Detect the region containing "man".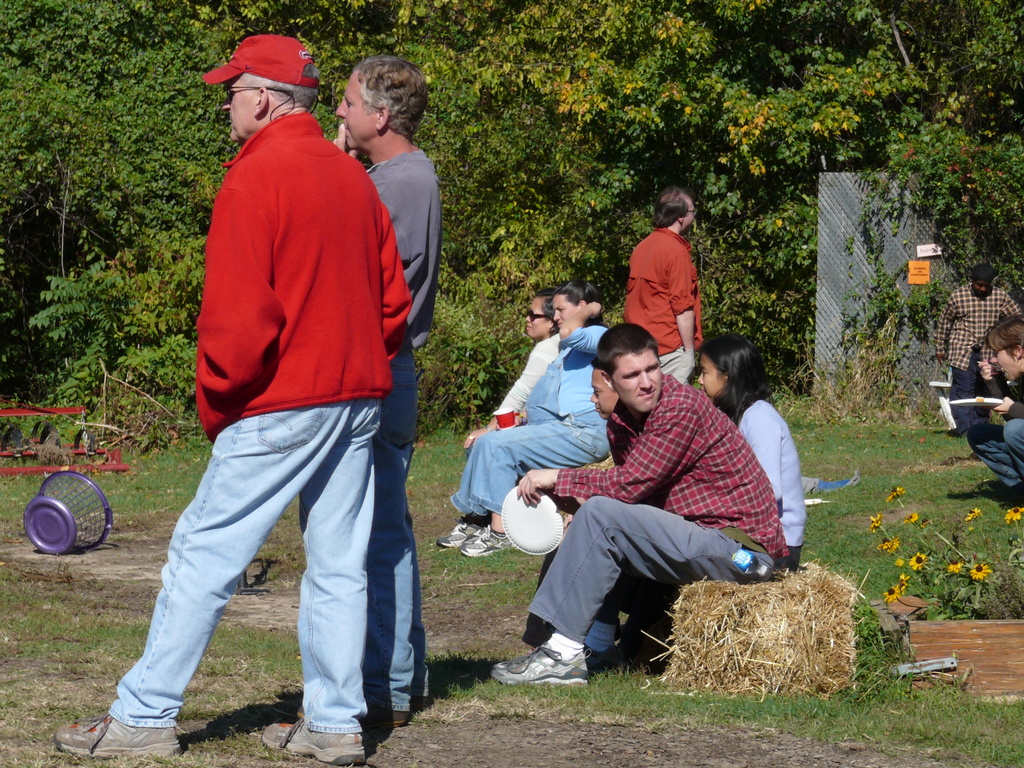
l=493, t=324, r=789, b=690.
